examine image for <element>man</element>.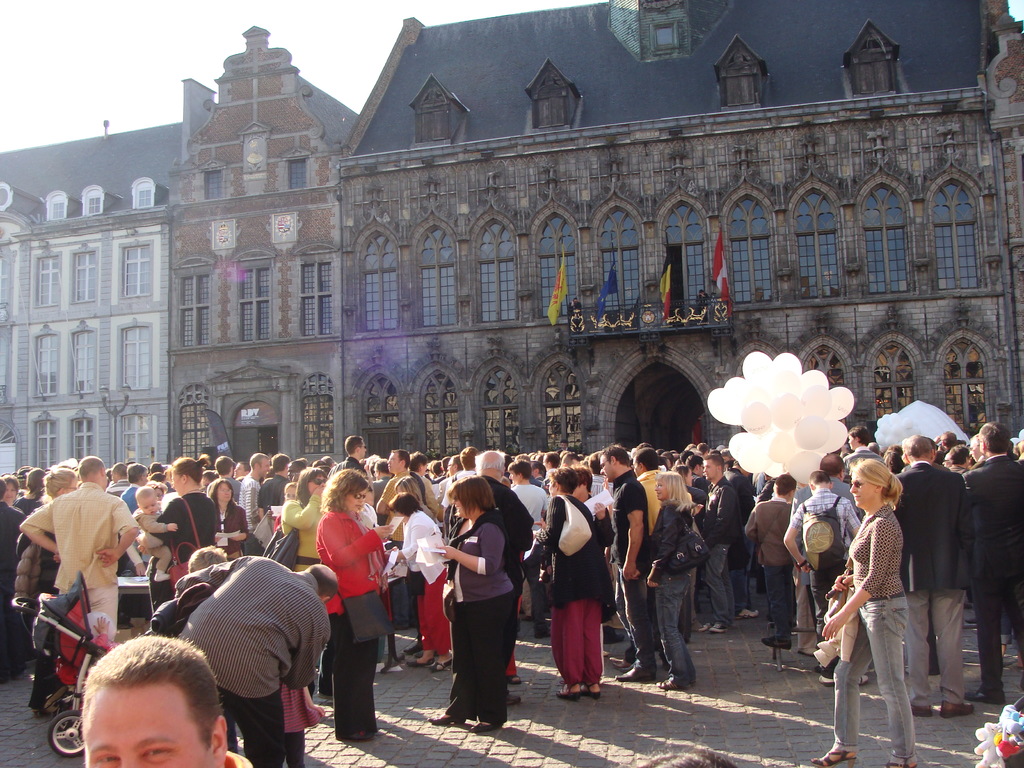
Examination result: [73,639,267,767].
